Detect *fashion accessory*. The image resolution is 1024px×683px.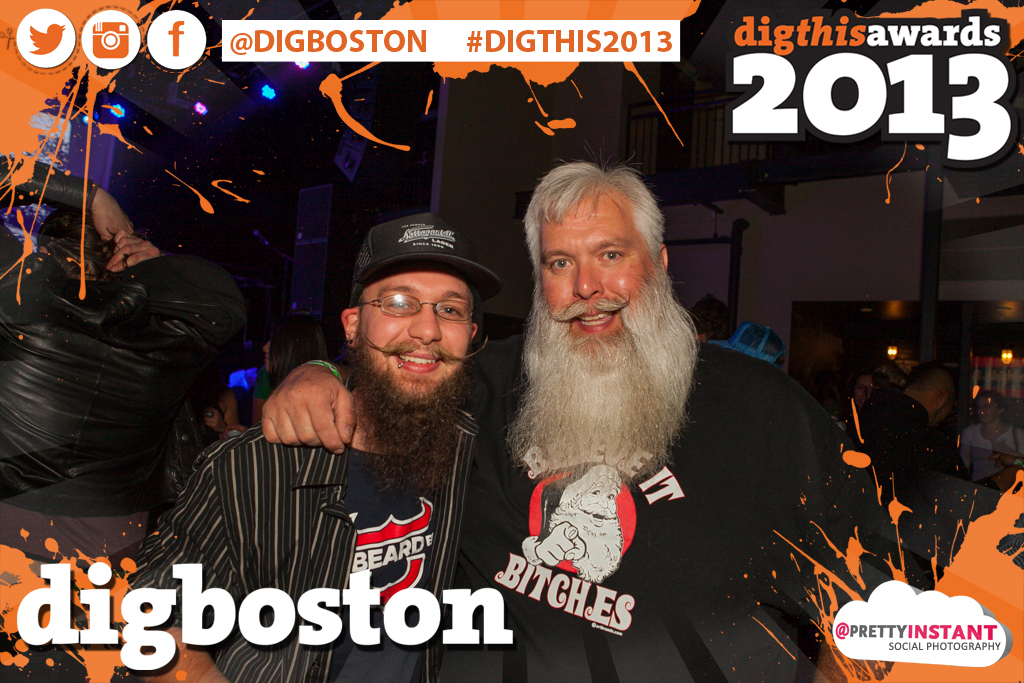
[345, 338, 357, 347].
